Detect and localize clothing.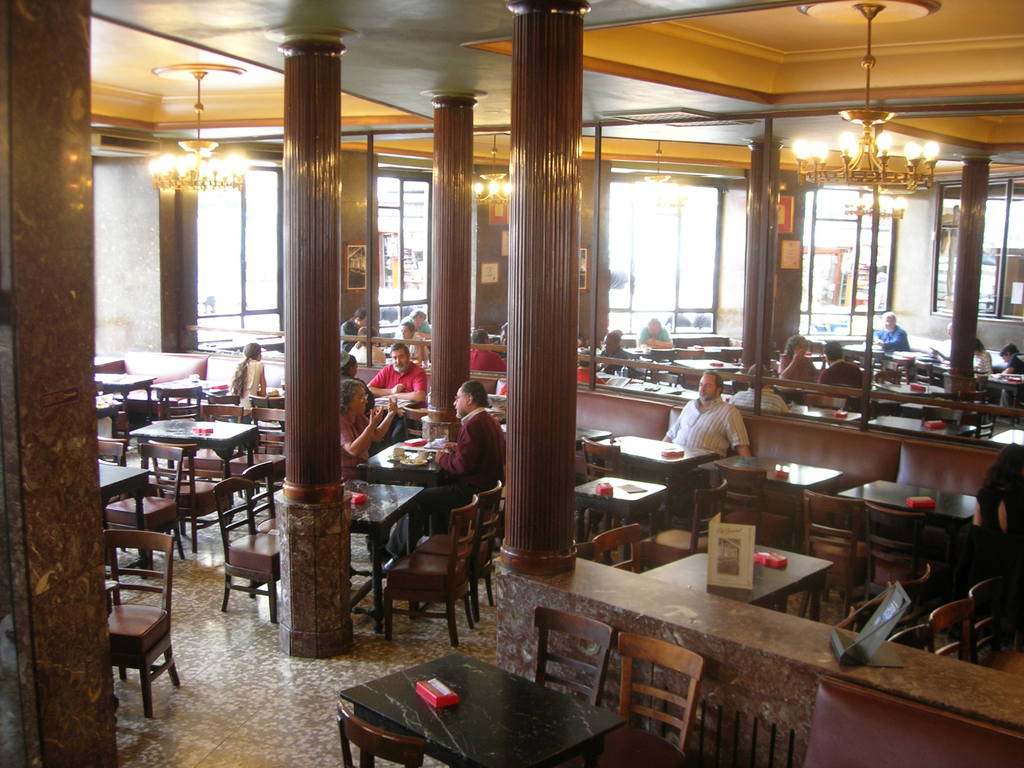
Localized at 394 320 433 340.
